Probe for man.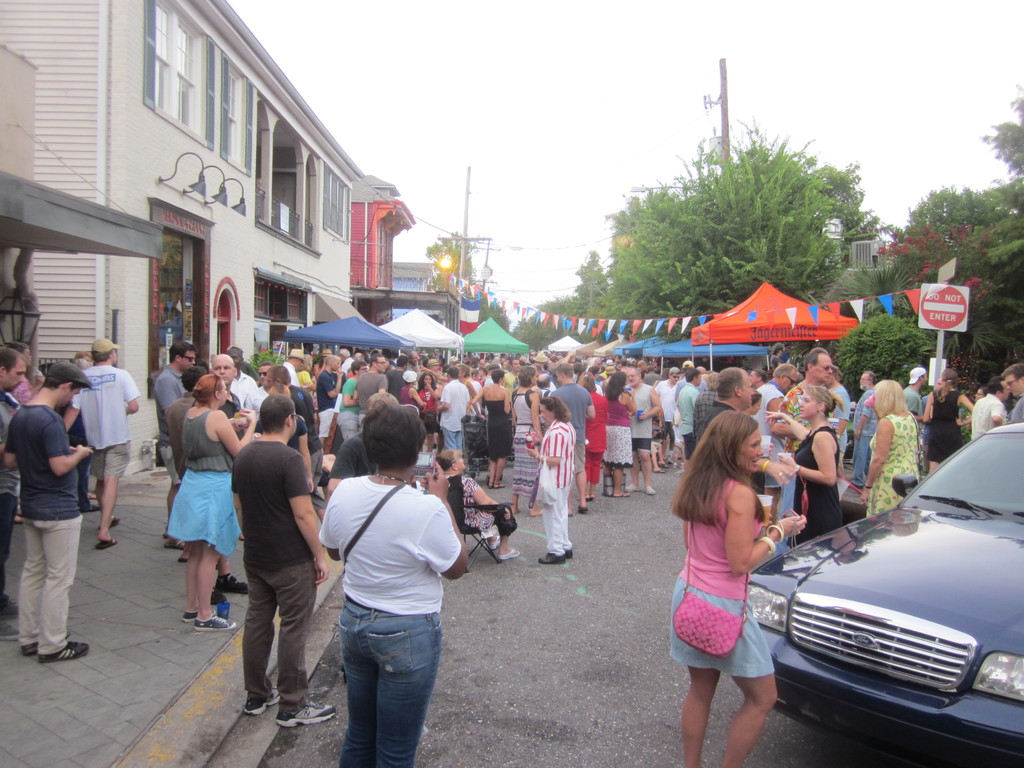
Probe result: crop(0, 360, 97, 659).
